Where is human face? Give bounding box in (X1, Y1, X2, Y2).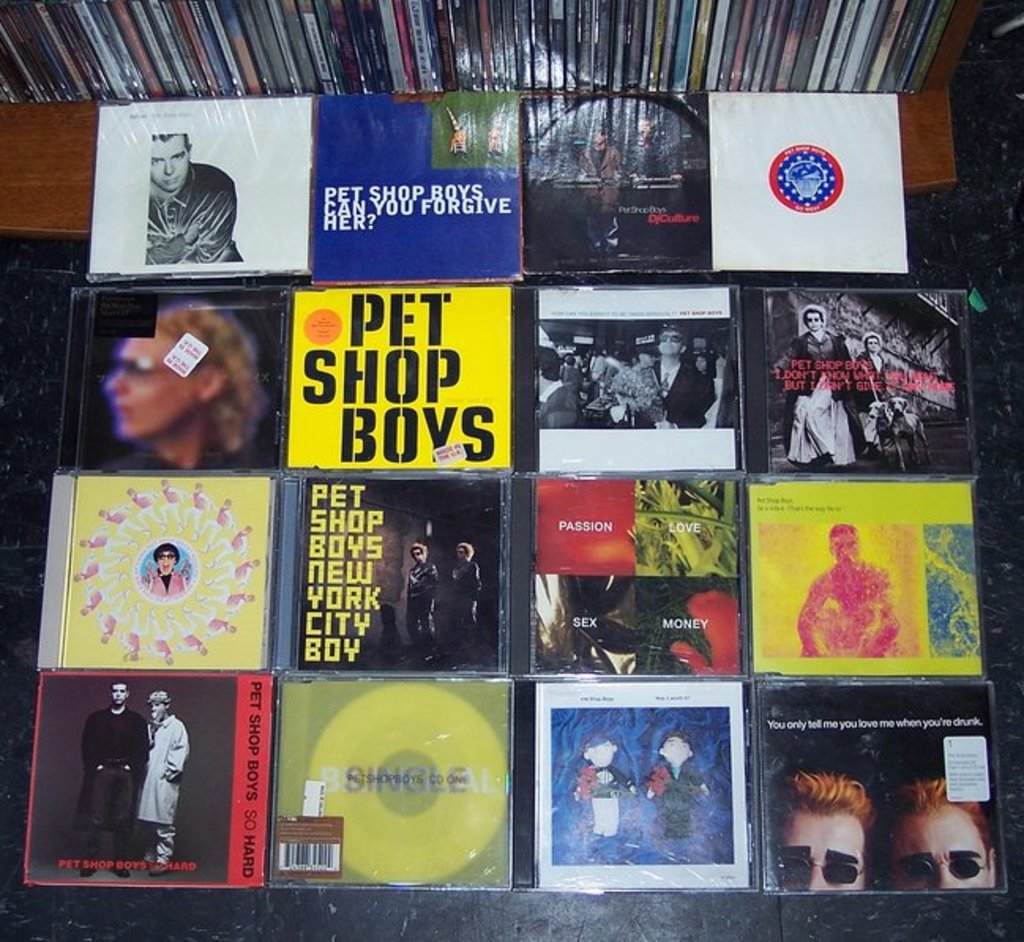
(145, 696, 166, 726).
